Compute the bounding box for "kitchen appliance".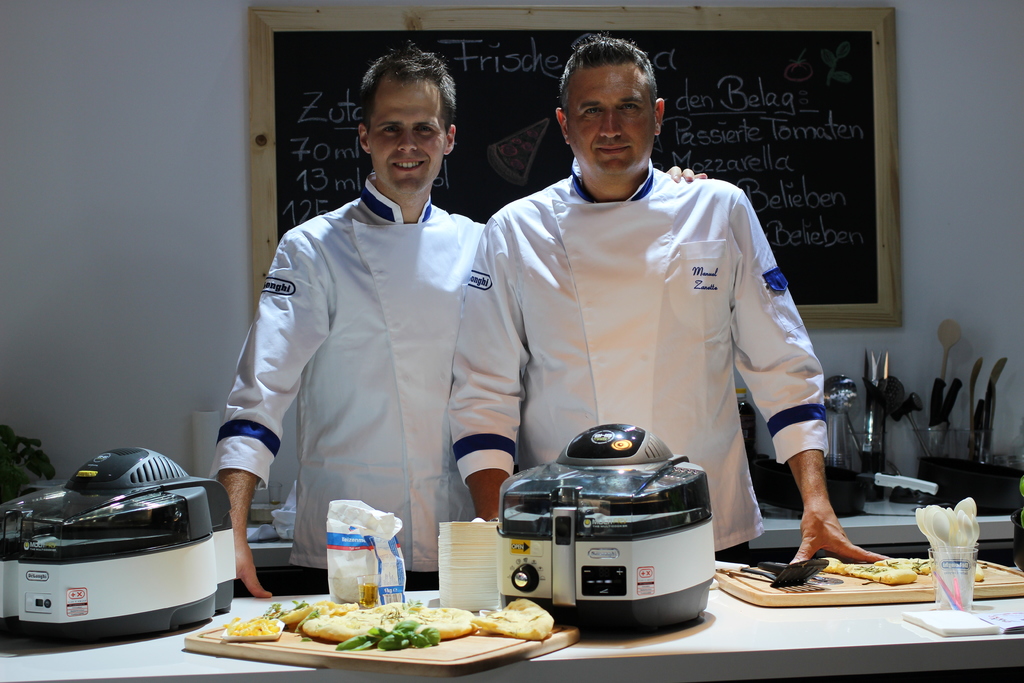
locate(499, 421, 726, 639).
